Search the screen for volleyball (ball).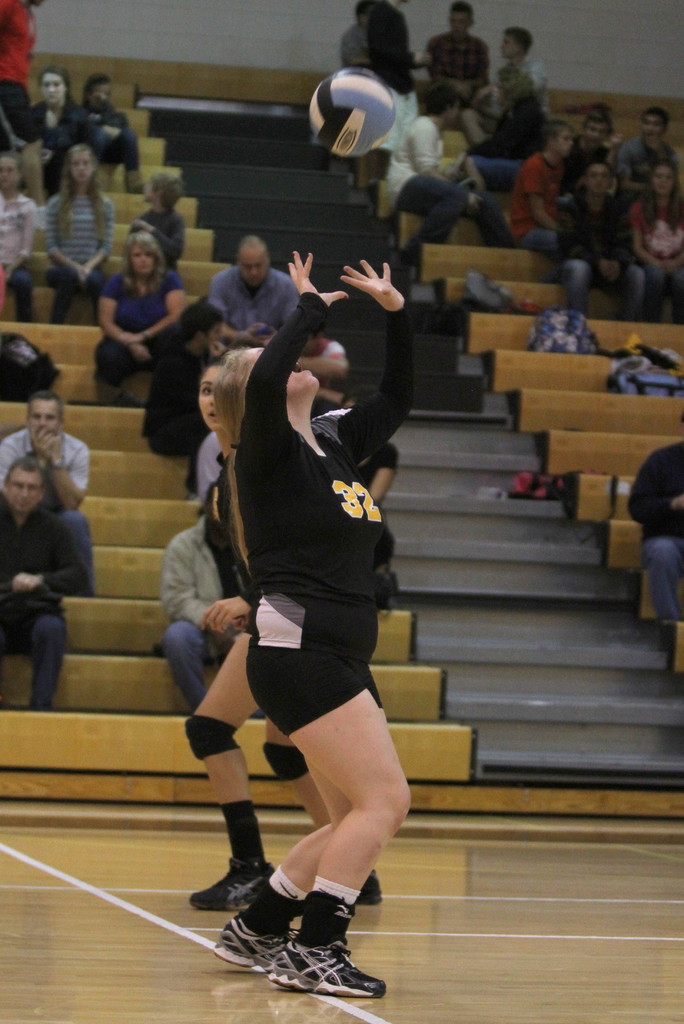
Found at rect(308, 63, 399, 160).
